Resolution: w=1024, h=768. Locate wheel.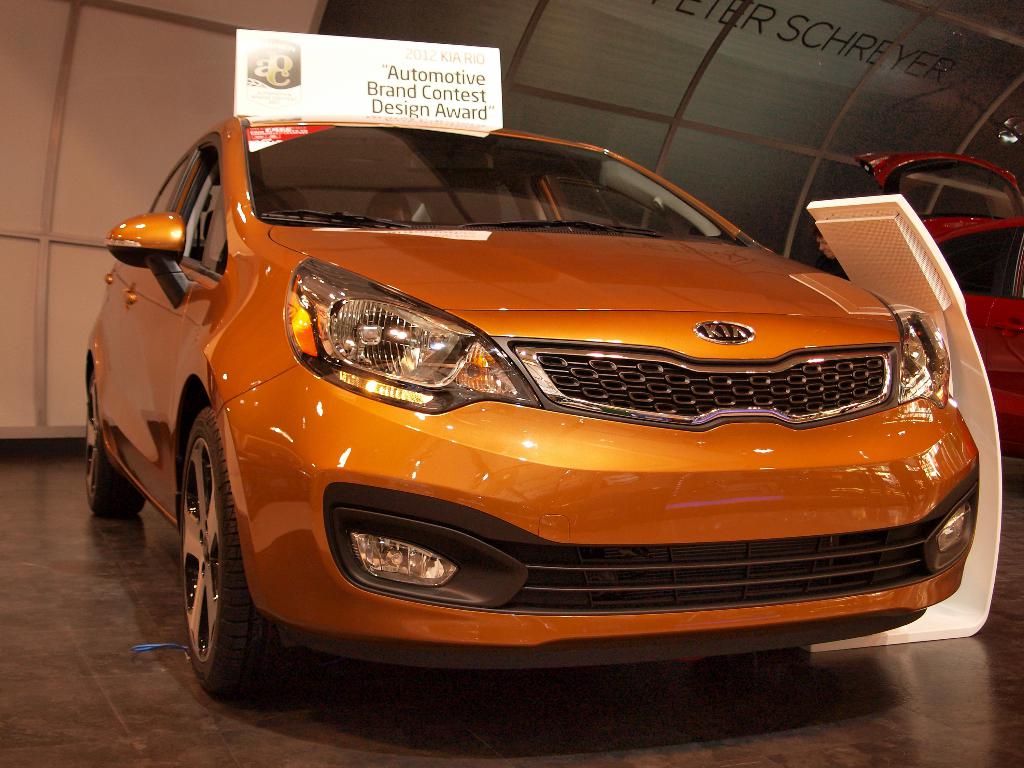
[86, 373, 144, 524].
